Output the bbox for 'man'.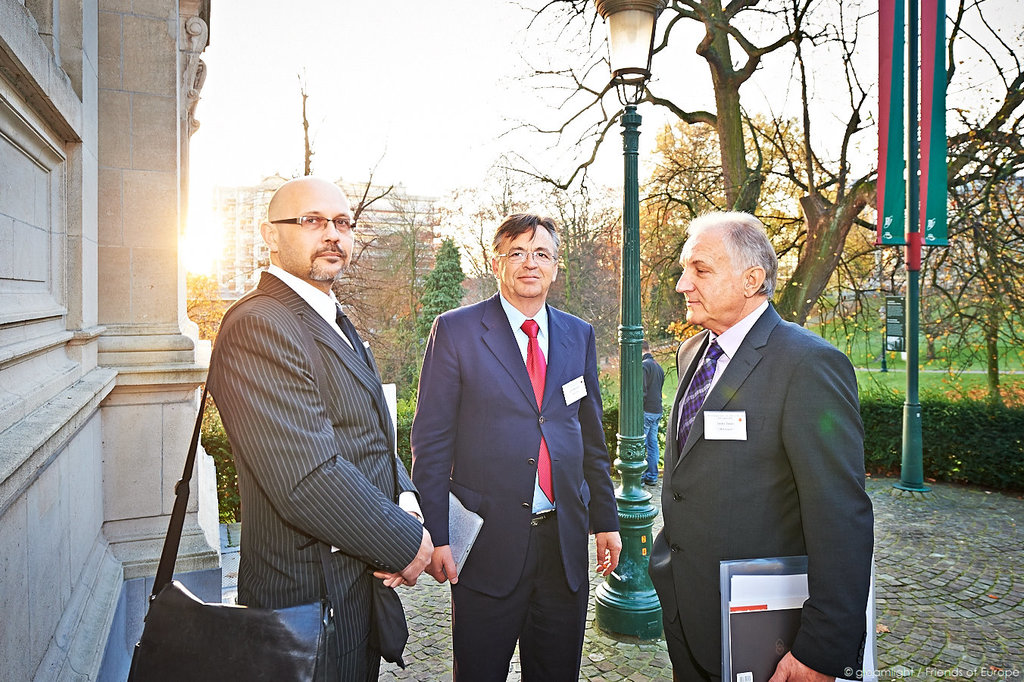
[173,161,428,678].
